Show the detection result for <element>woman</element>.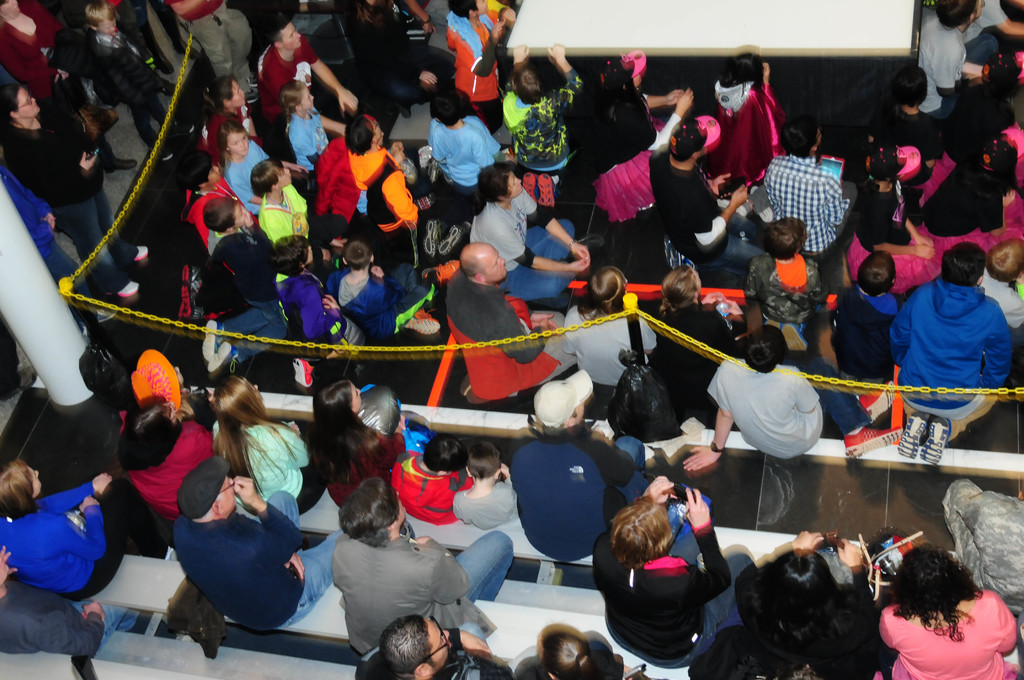
detection(0, 0, 148, 184).
